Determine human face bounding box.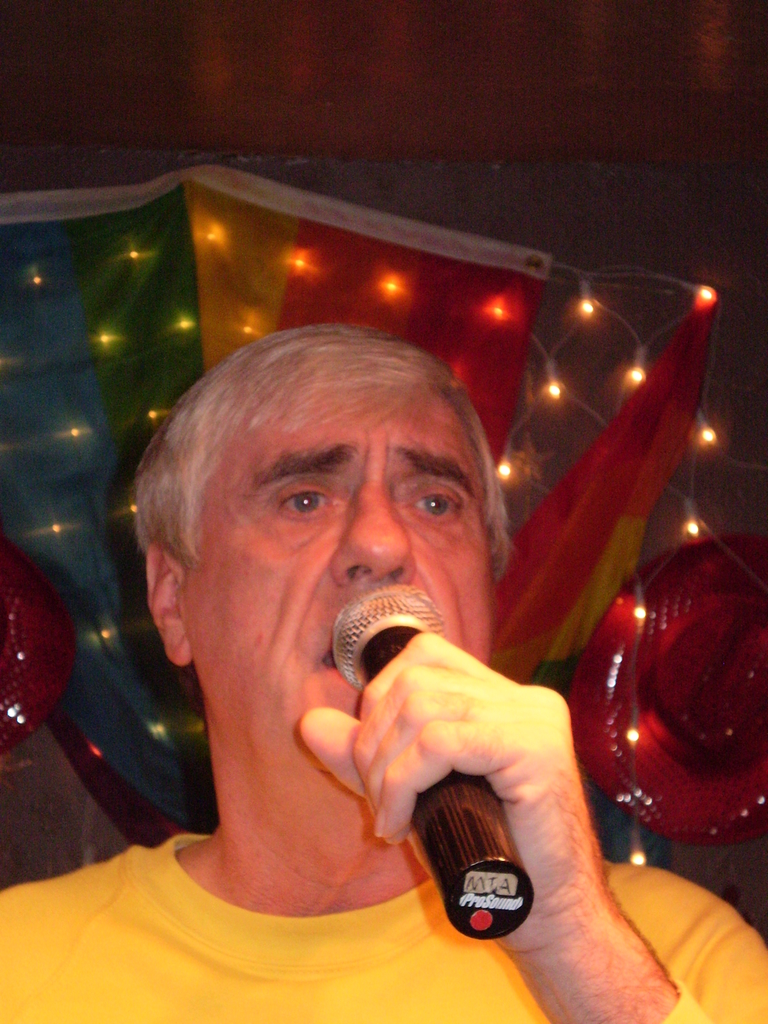
Determined: {"x1": 197, "y1": 364, "x2": 490, "y2": 750}.
